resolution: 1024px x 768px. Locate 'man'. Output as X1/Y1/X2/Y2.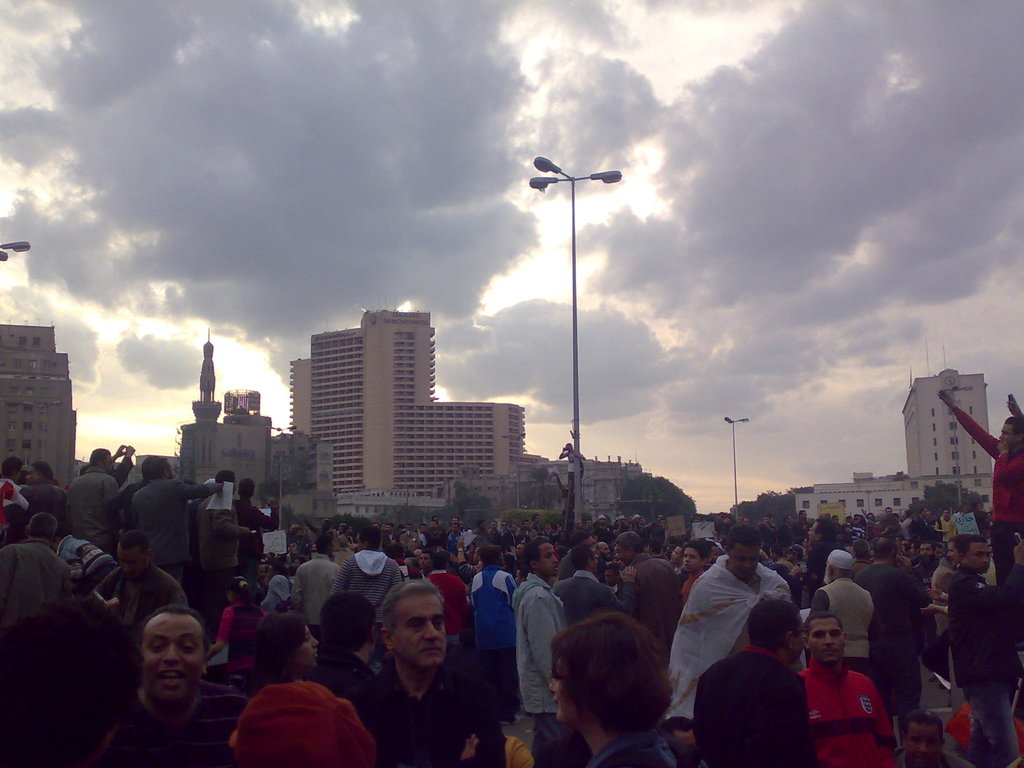
684/539/714/602.
